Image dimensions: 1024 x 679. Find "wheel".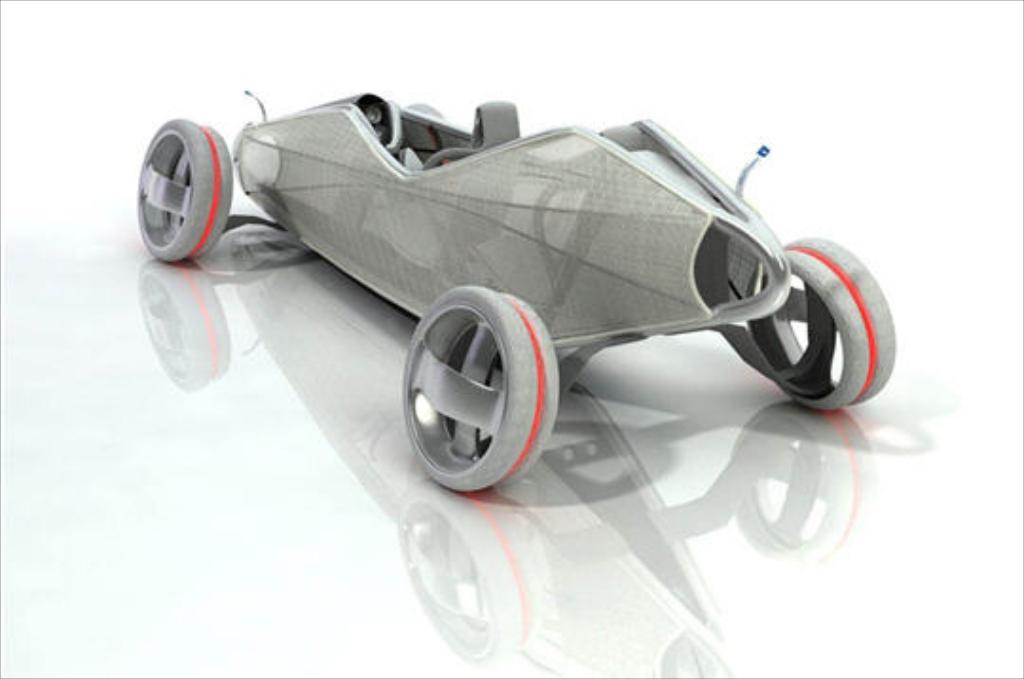
select_region(135, 118, 233, 260).
